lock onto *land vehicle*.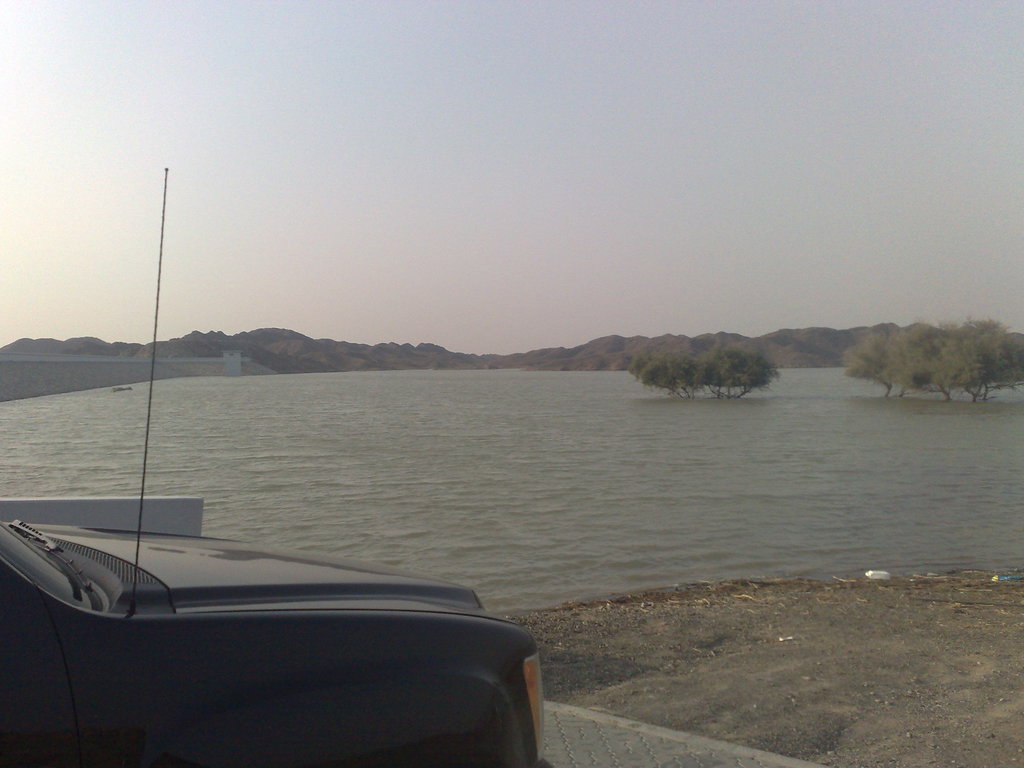
Locked: <region>2, 483, 545, 767</region>.
